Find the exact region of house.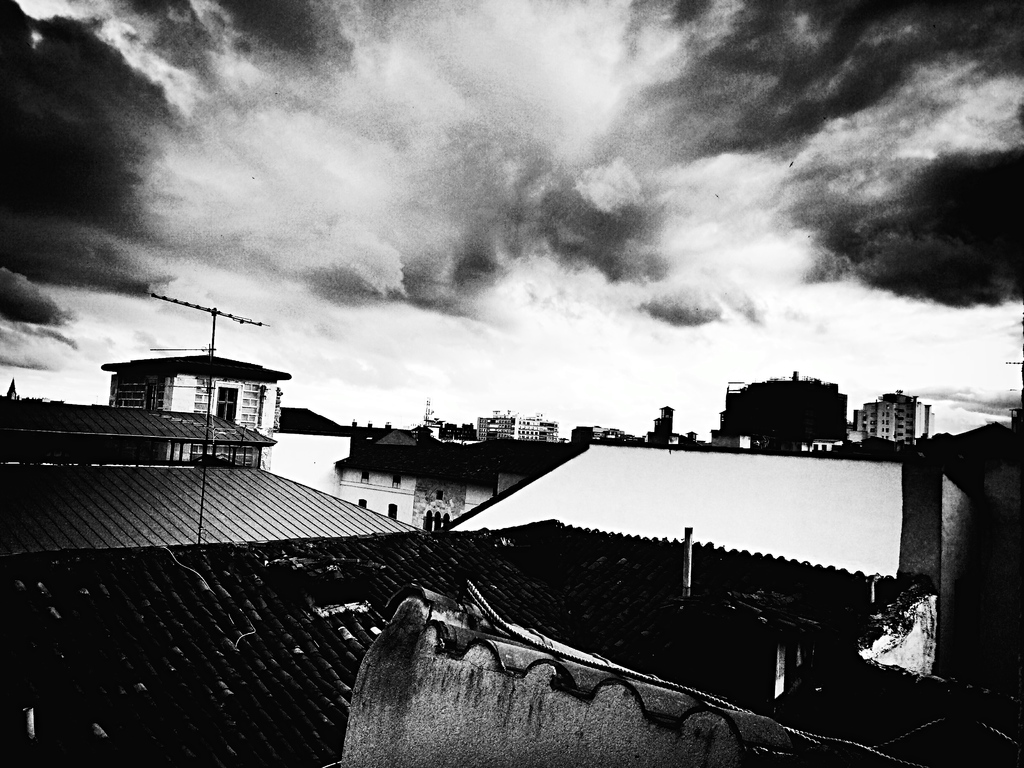
Exact region: select_region(536, 532, 630, 604).
